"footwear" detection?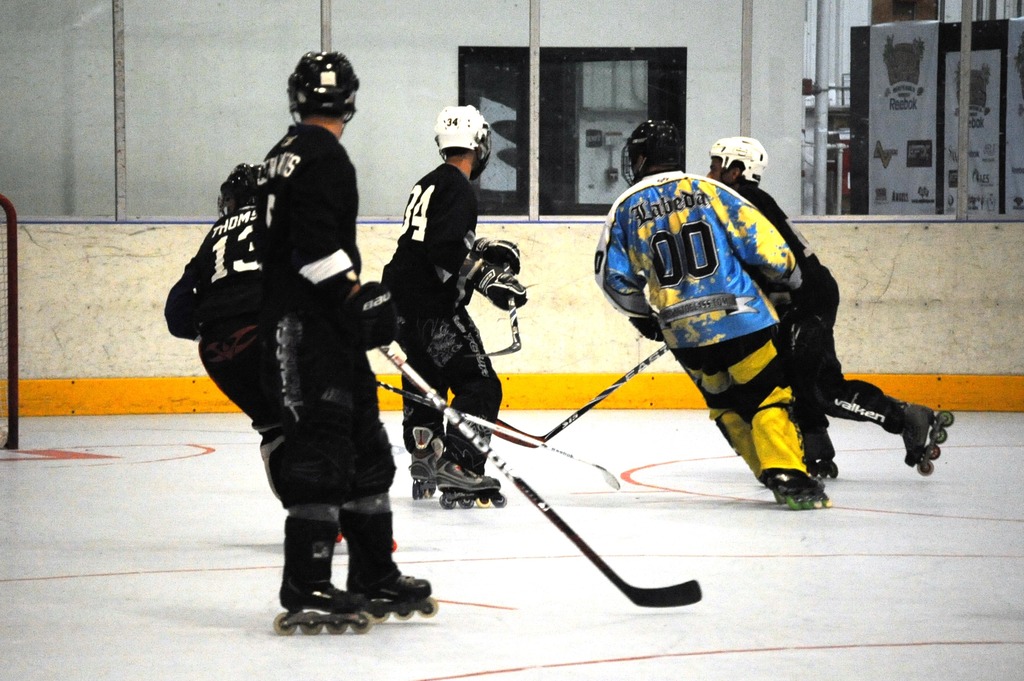
bbox=[773, 458, 852, 514]
